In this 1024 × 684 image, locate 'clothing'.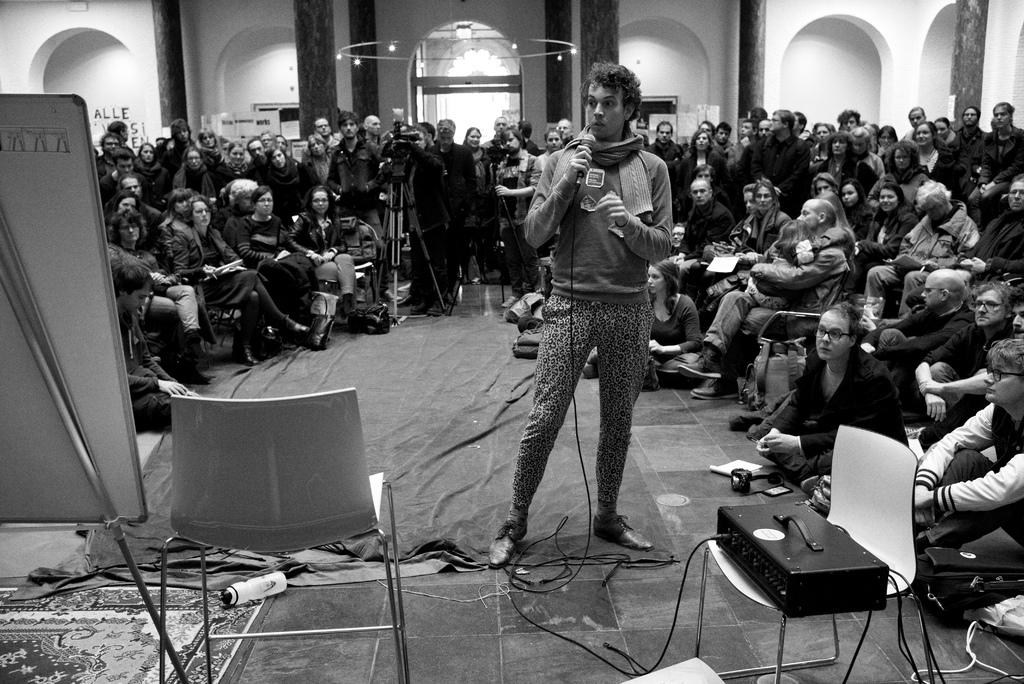
Bounding box: {"left": 513, "top": 84, "right": 684, "bottom": 533}.
